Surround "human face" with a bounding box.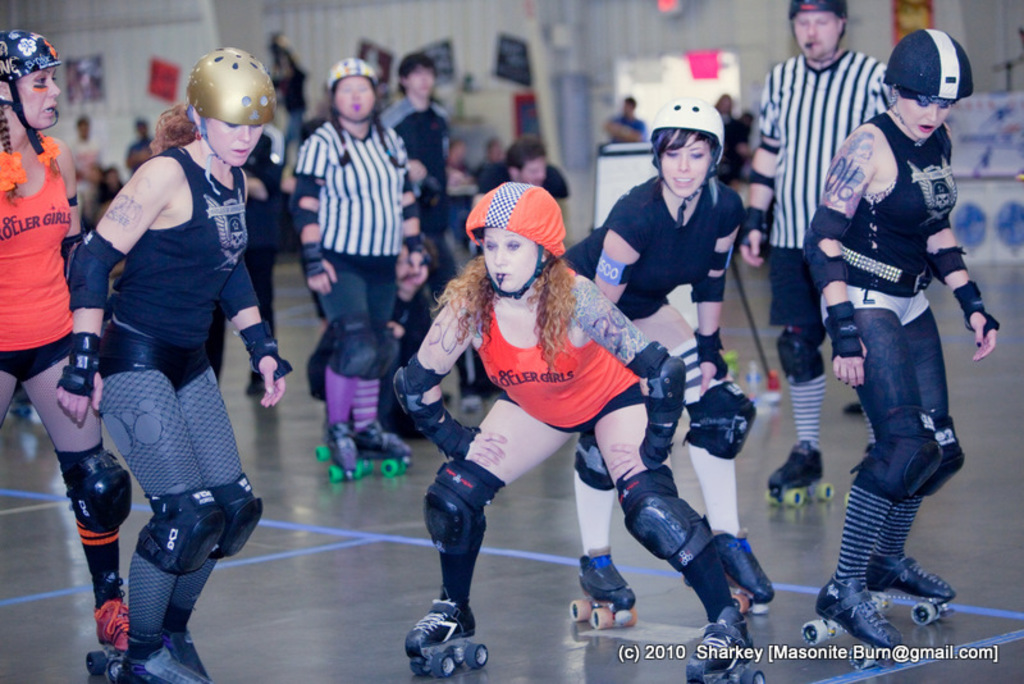
left=481, top=228, right=540, bottom=292.
